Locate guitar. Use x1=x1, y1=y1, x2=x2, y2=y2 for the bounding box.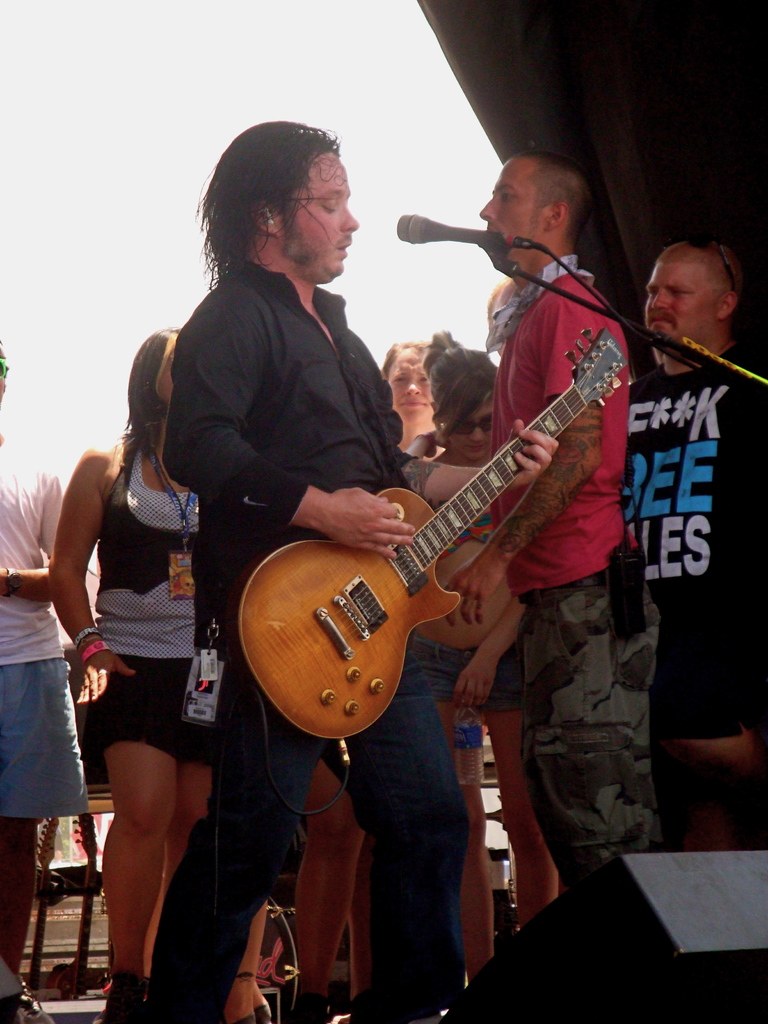
x1=232, y1=319, x2=635, y2=743.
